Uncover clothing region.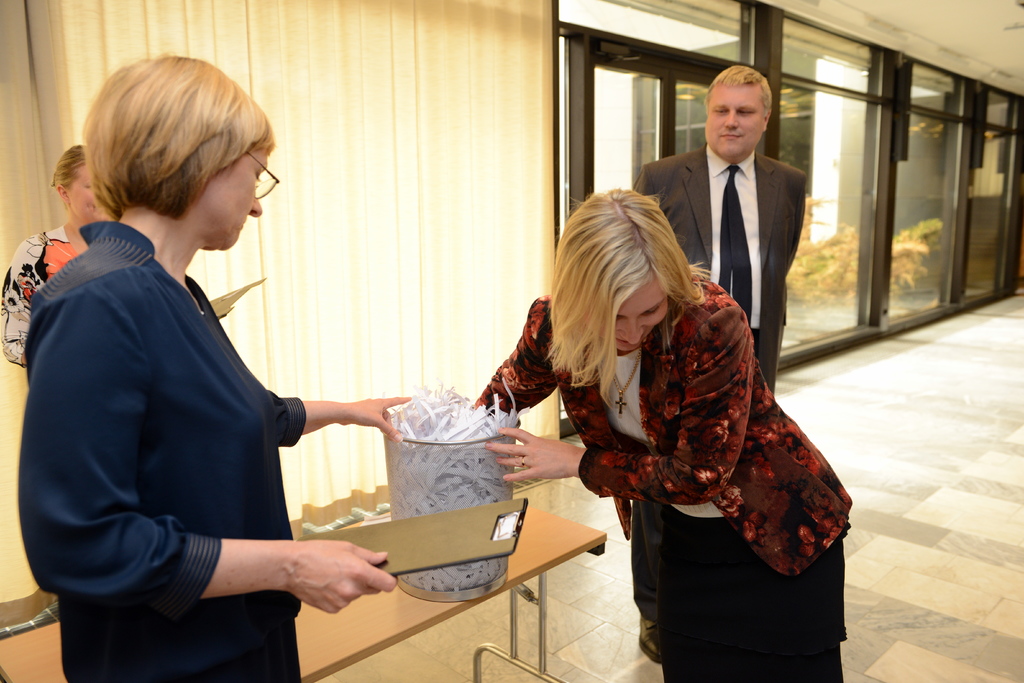
Uncovered: region(0, 222, 90, 603).
